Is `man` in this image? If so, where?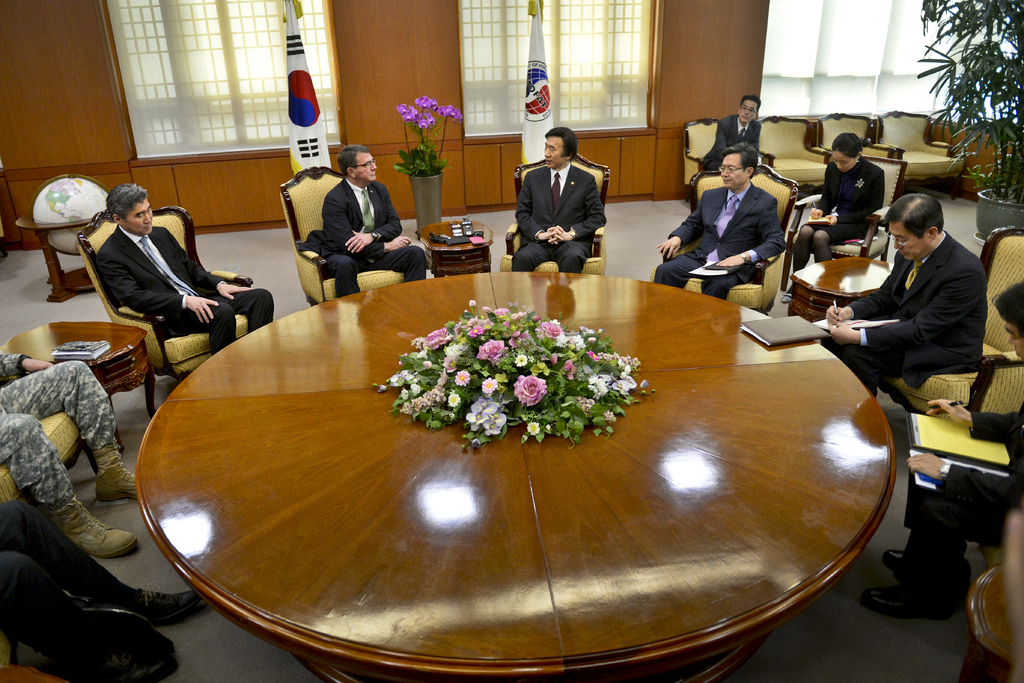
Yes, at <box>0,349,134,559</box>.
